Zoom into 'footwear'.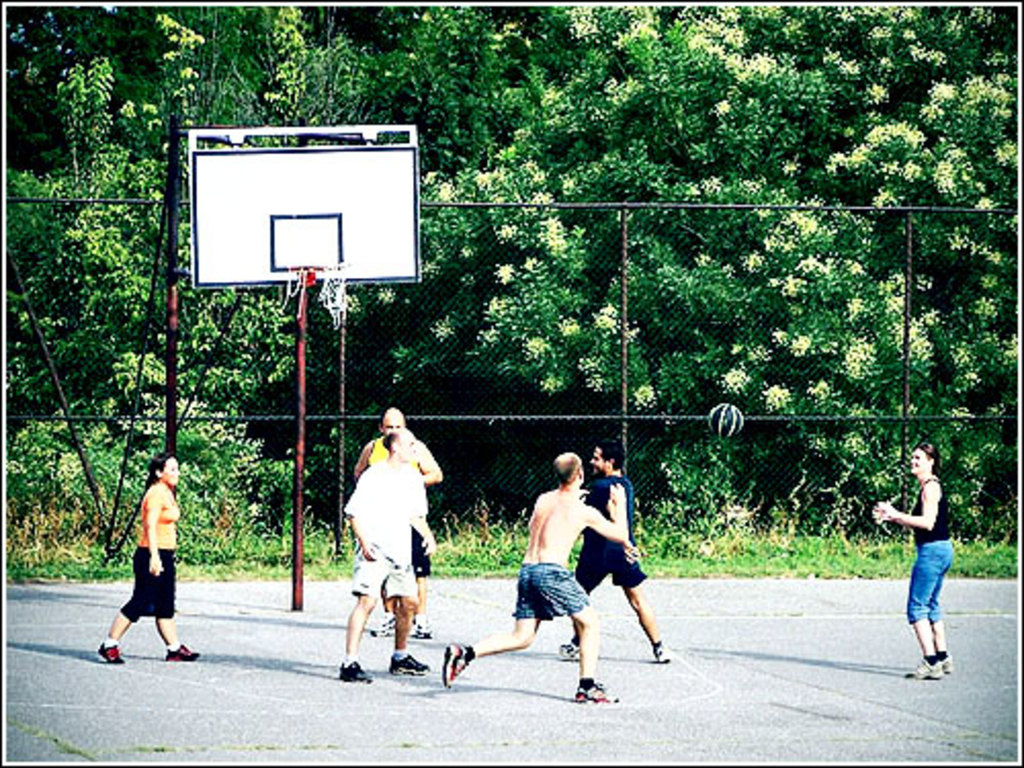
Zoom target: Rect(651, 641, 672, 659).
